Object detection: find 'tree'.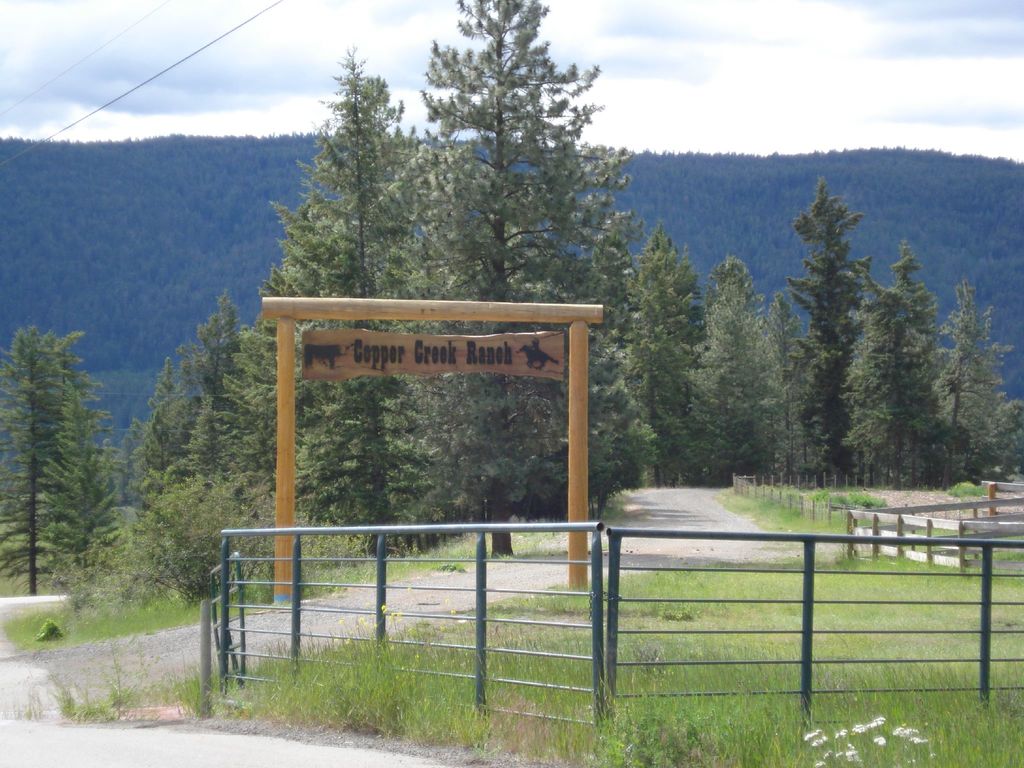
(5, 303, 113, 596).
